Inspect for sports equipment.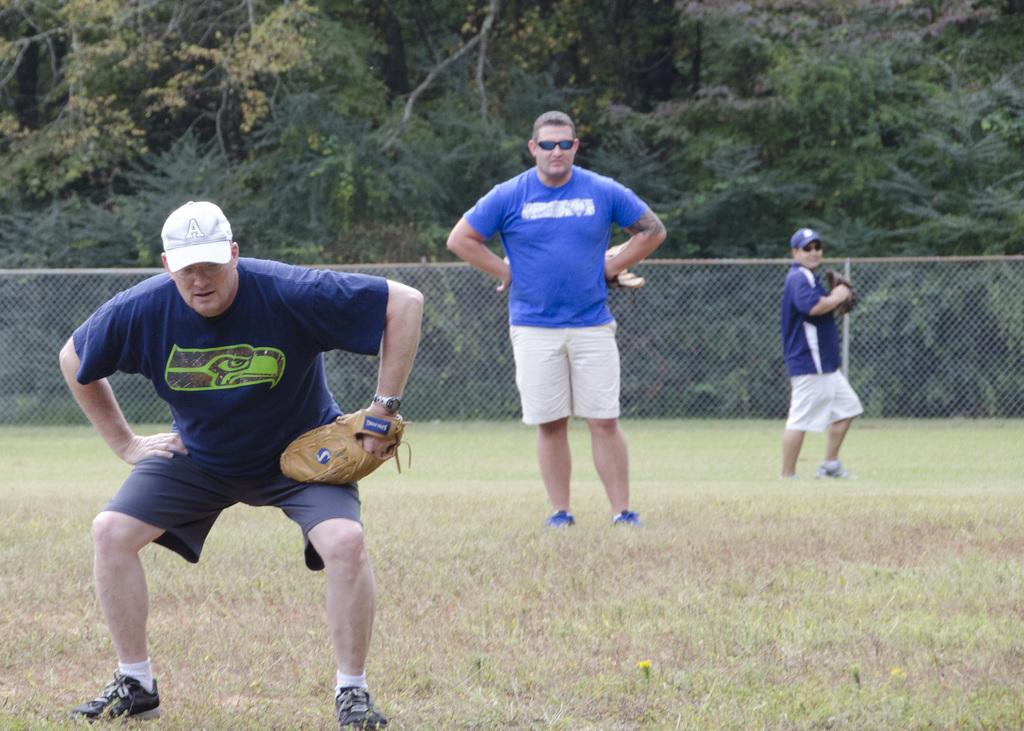
Inspection: 275/408/413/488.
